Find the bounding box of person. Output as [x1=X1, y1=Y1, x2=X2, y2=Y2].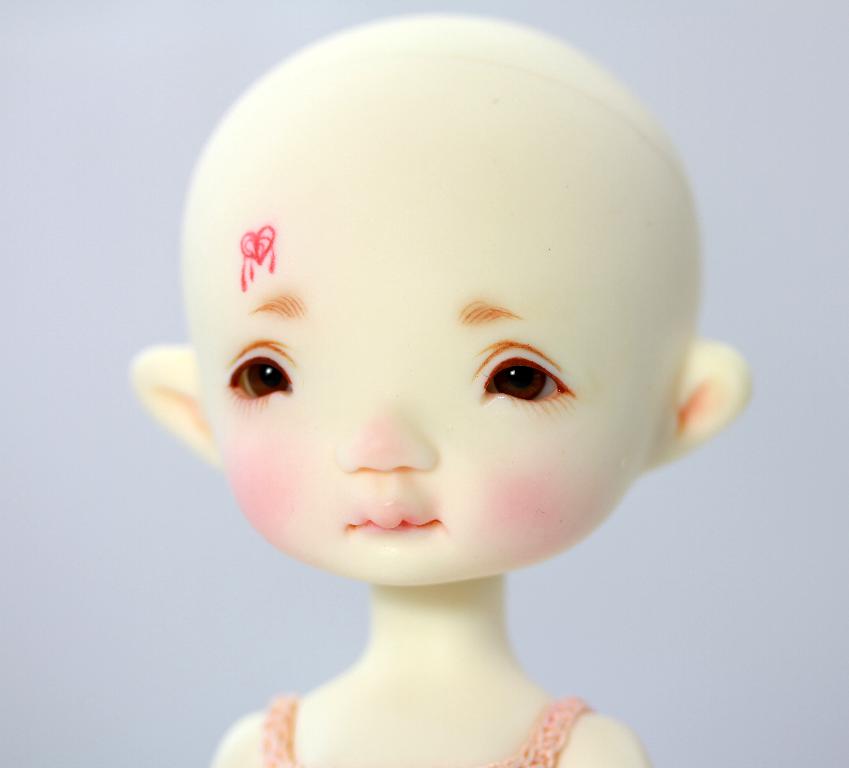
[x1=129, y1=13, x2=755, y2=767].
